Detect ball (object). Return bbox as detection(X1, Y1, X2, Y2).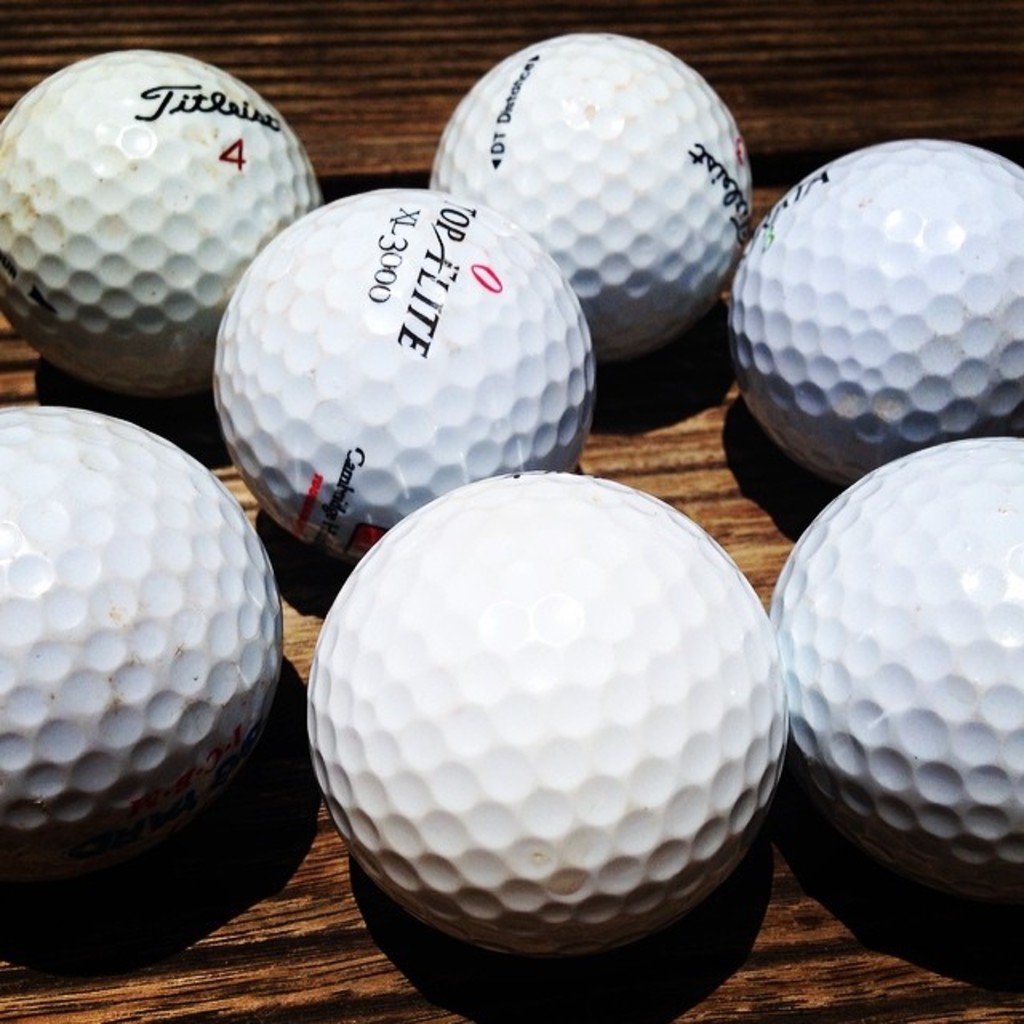
detection(0, 406, 285, 882).
